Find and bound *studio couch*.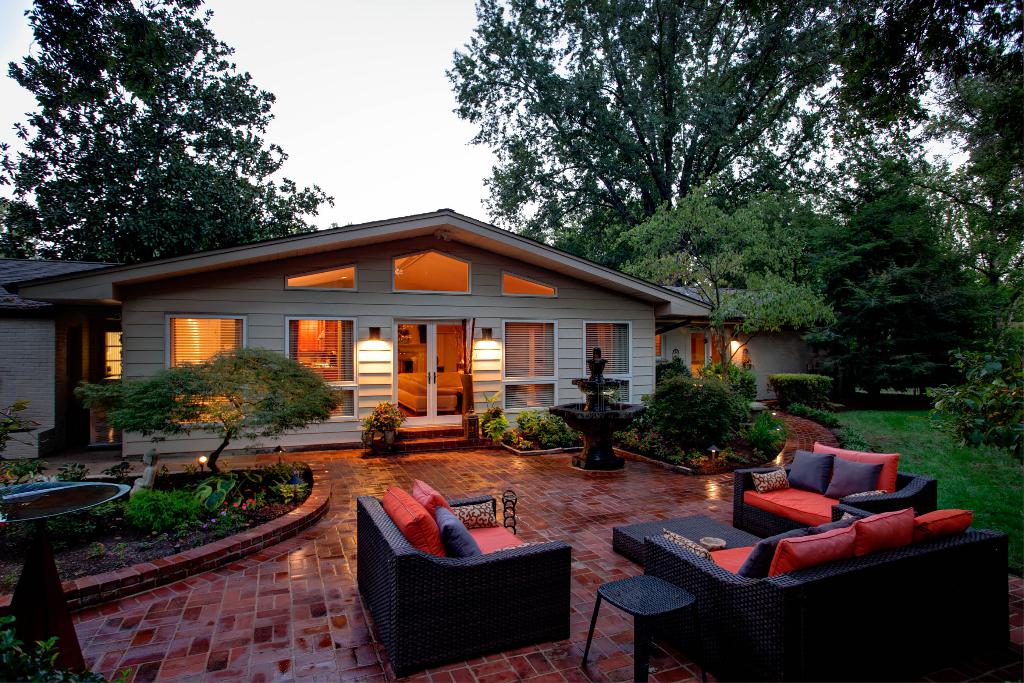
Bound: x1=741, y1=441, x2=930, y2=541.
